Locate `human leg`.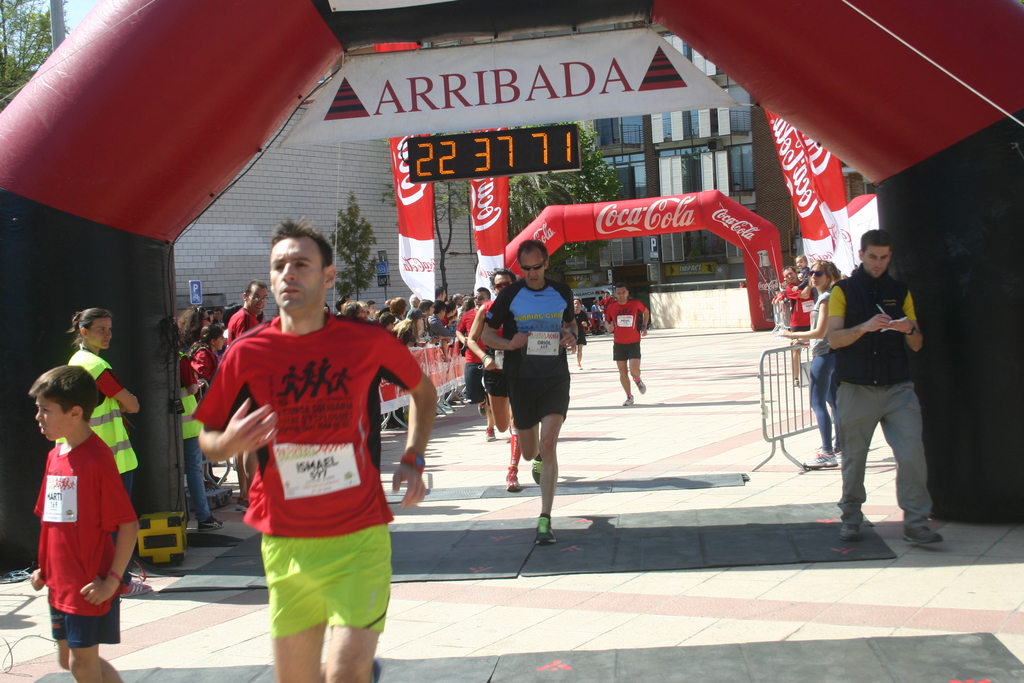
Bounding box: x1=276 y1=525 x2=324 y2=682.
